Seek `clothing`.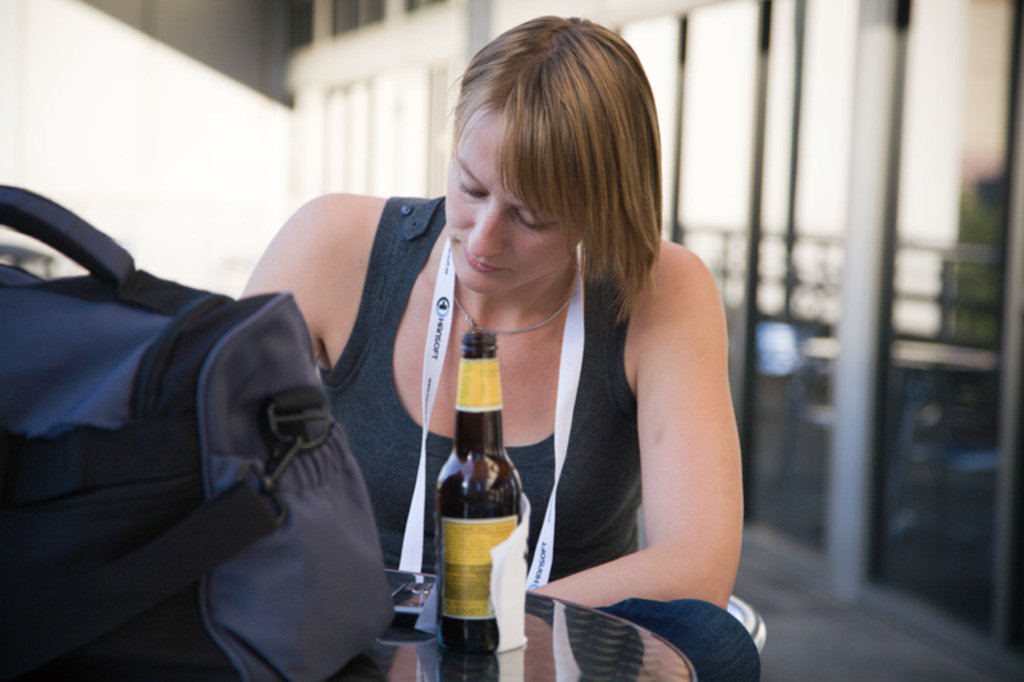
(319, 193, 643, 577).
